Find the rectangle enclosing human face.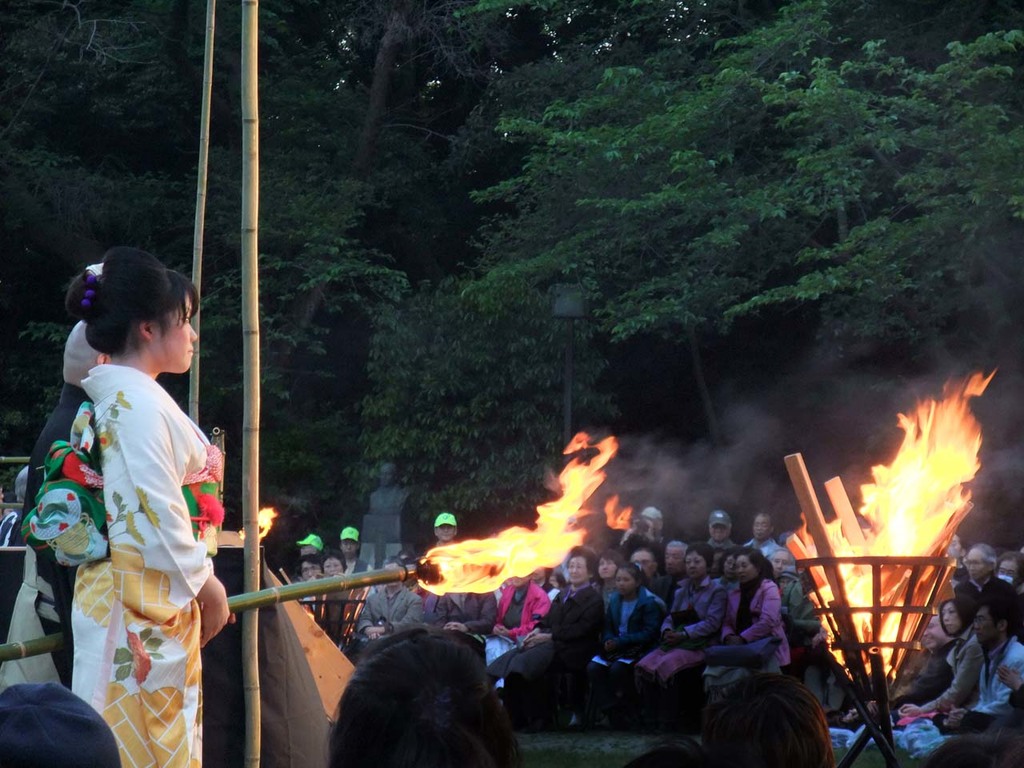
[left=665, top=545, right=681, bottom=577].
